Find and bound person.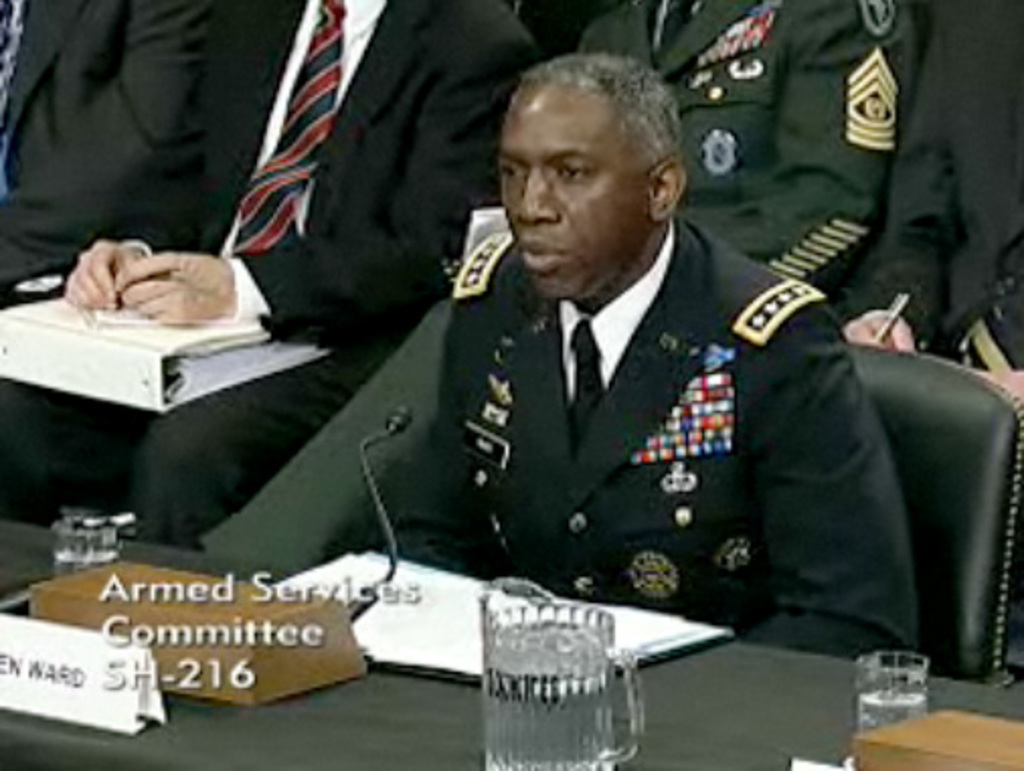
Bound: 838/0/1022/407.
